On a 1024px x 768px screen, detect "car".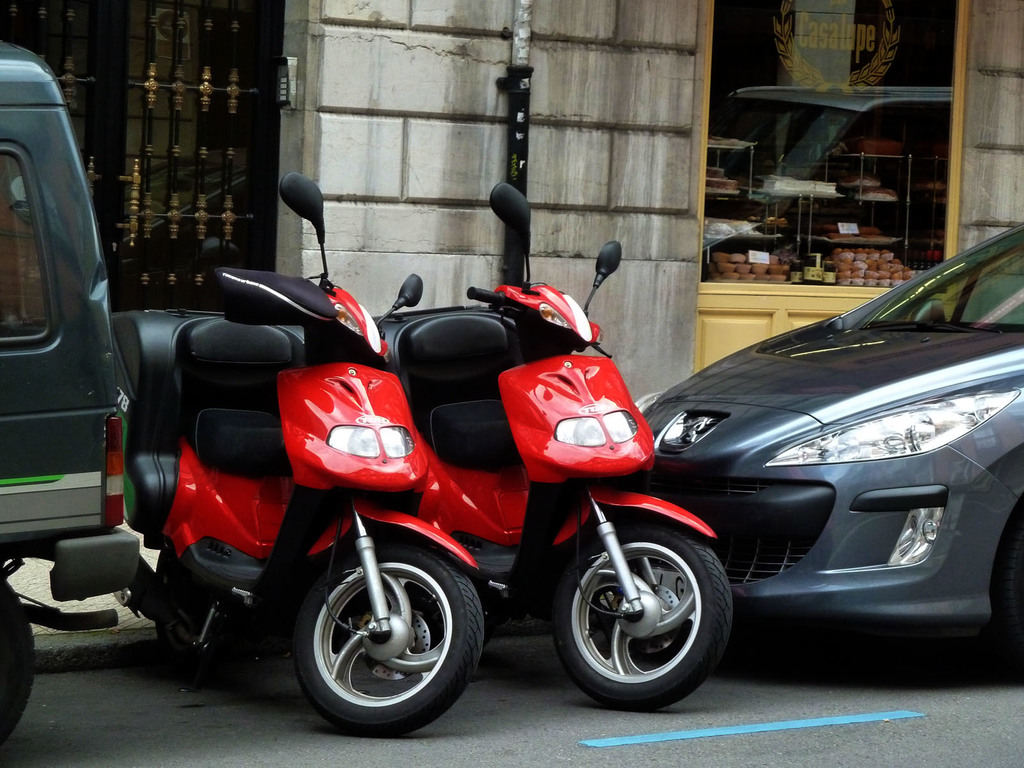
bbox(637, 225, 1023, 684).
